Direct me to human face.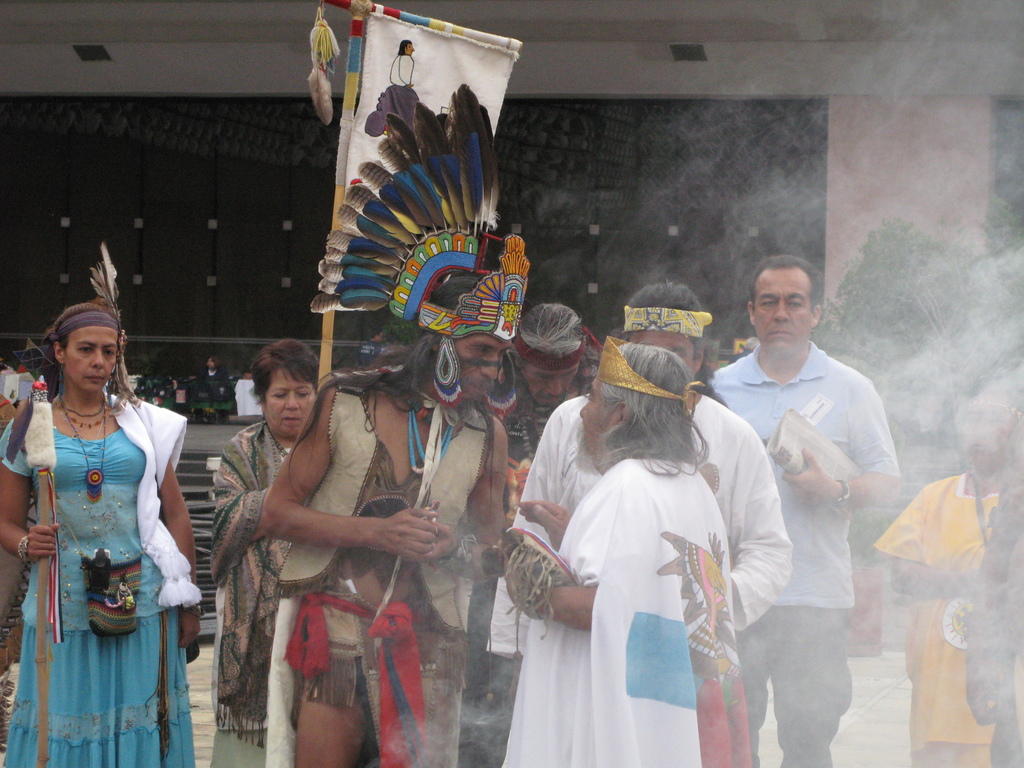
Direction: BBox(260, 368, 319, 442).
